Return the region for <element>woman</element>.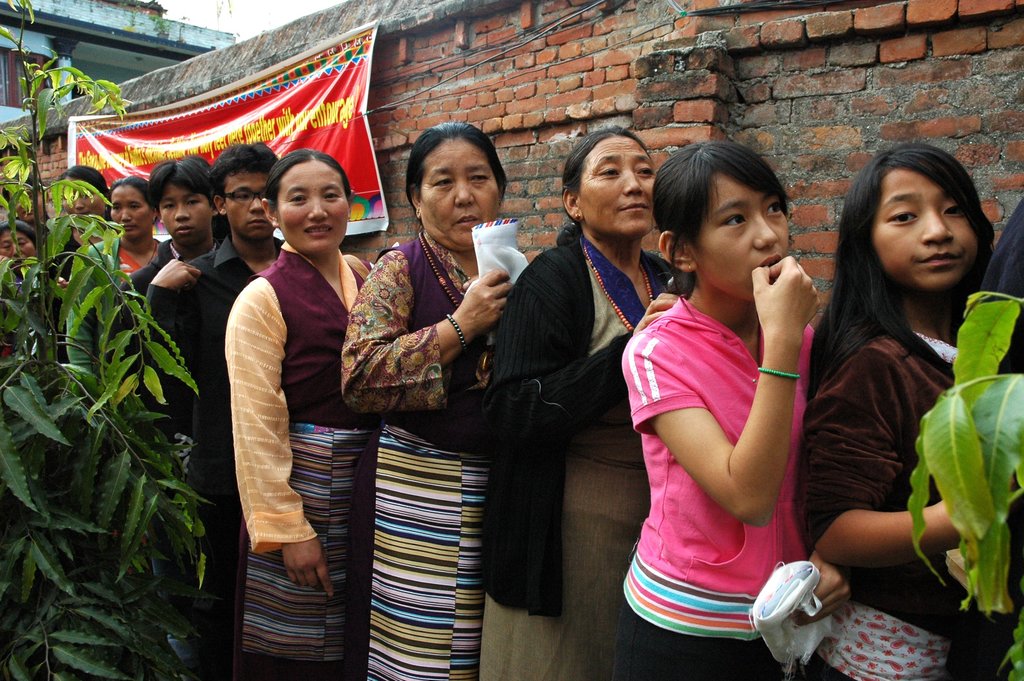
[left=340, top=119, right=516, bottom=680].
